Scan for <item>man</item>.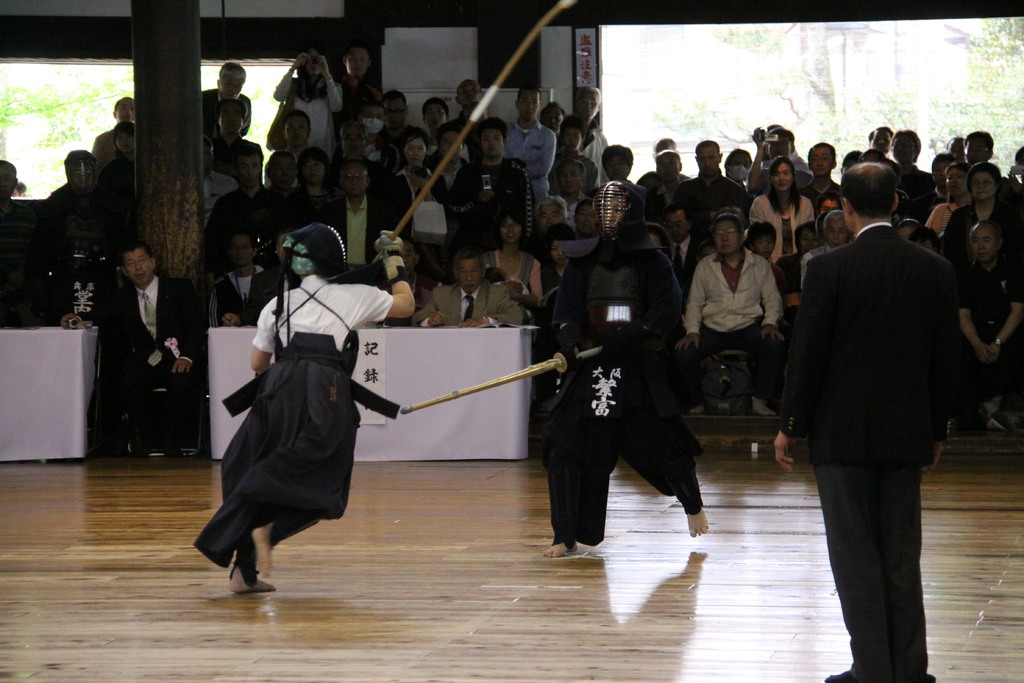
Scan result: {"left": 890, "top": 130, "right": 936, "bottom": 199}.
